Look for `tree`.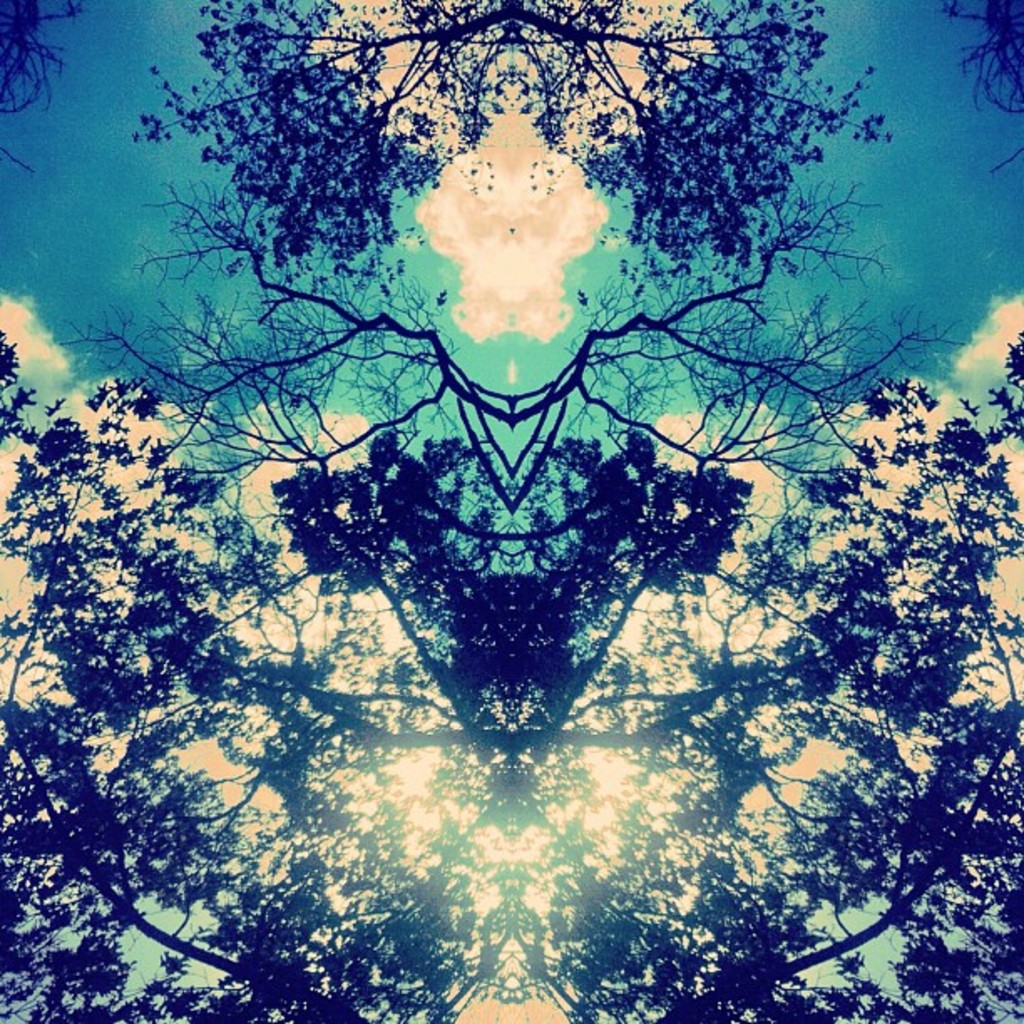
Found: BBox(0, 269, 1022, 1022).
